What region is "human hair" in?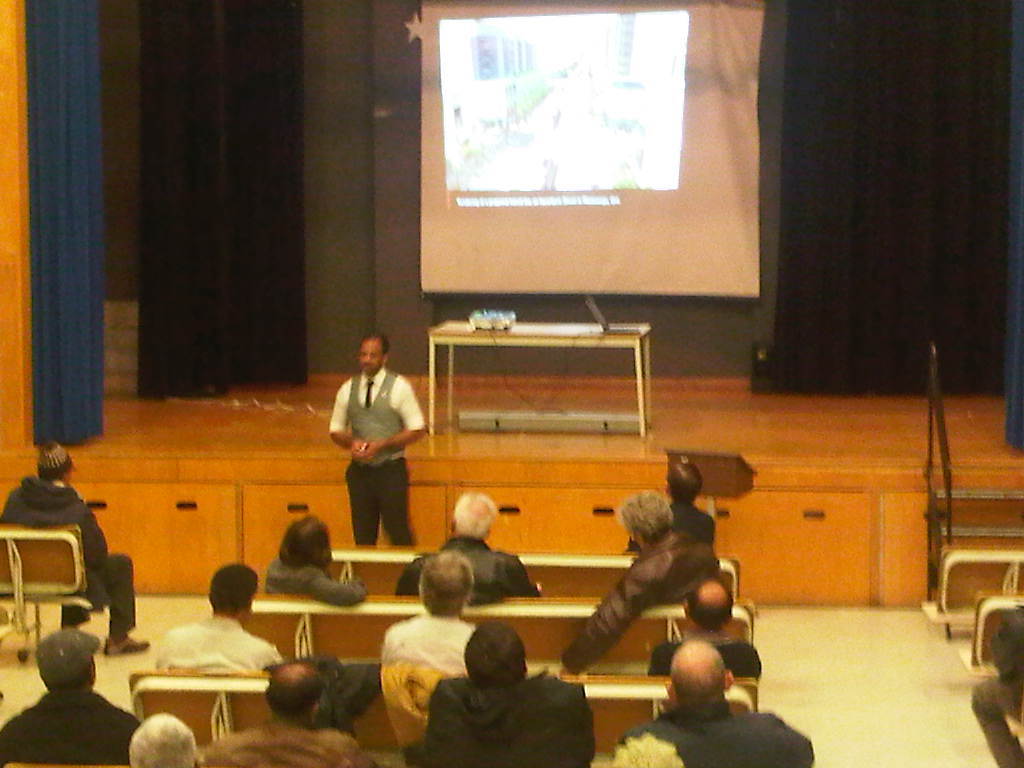
[264,659,322,723].
